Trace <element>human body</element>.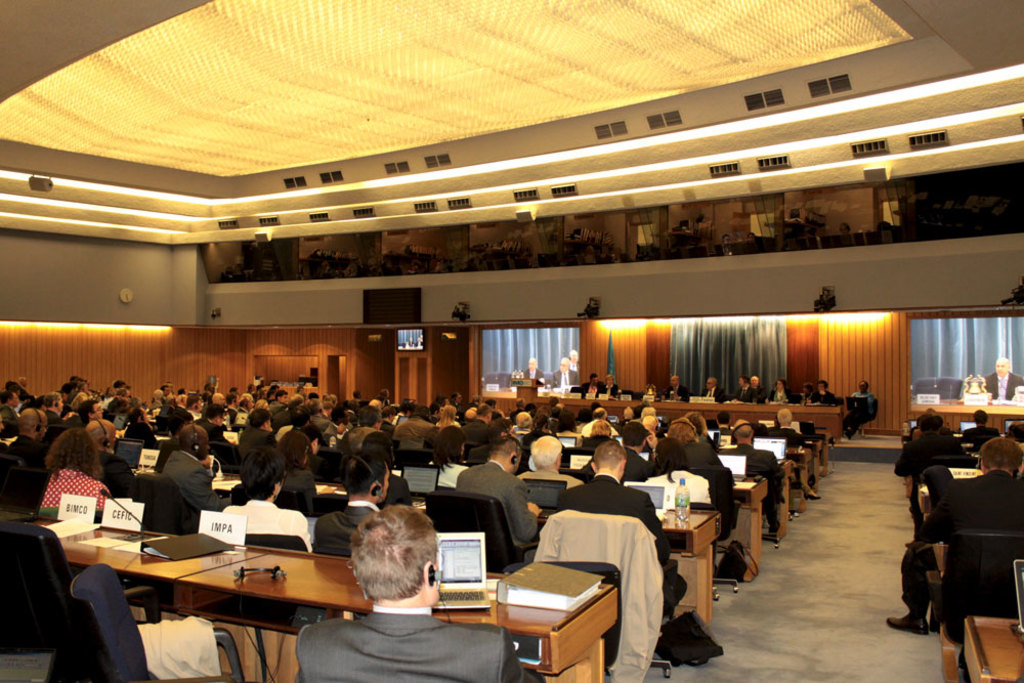
Traced to <box>295,505,544,682</box>.
